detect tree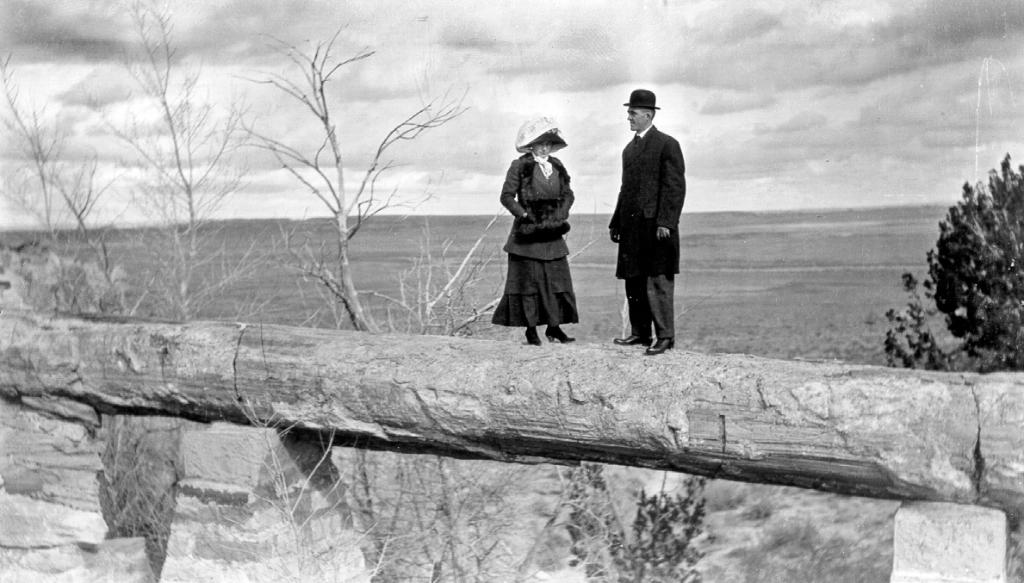
(x1=562, y1=456, x2=724, y2=582)
